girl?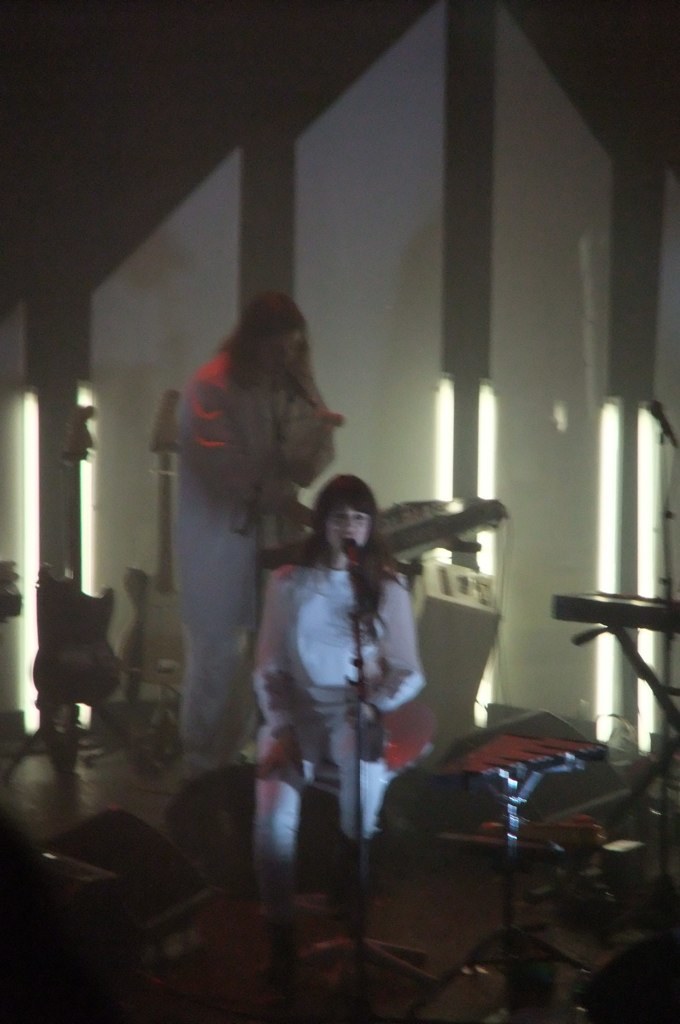
select_region(243, 463, 430, 966)
